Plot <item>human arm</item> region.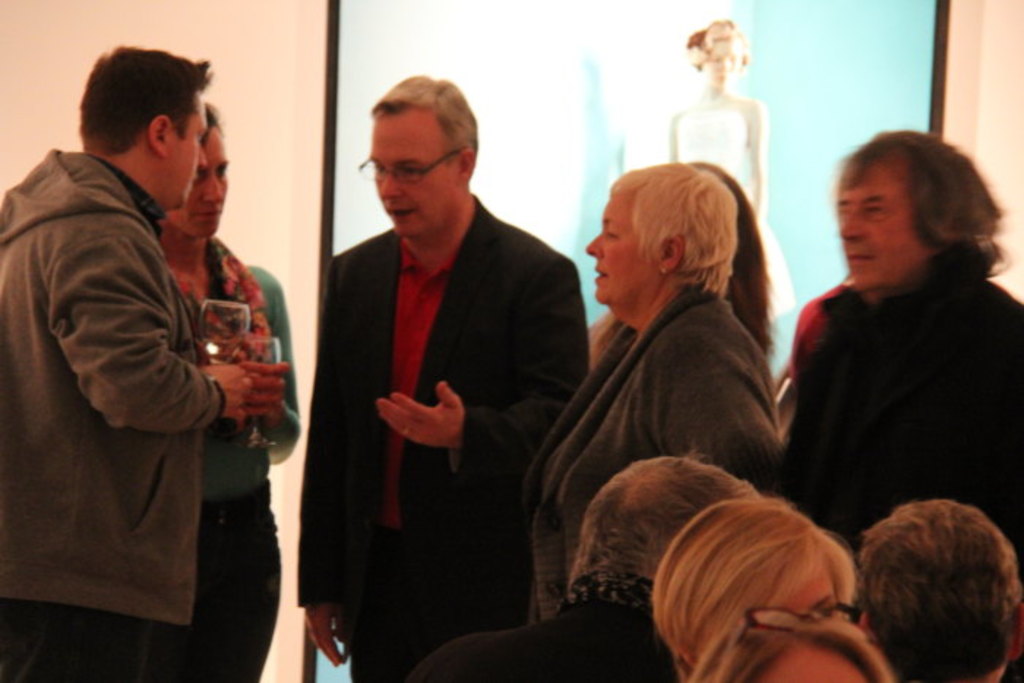
Plotted at {"left": 47, "top": 237, "right": 250, "bottom": 430}.
